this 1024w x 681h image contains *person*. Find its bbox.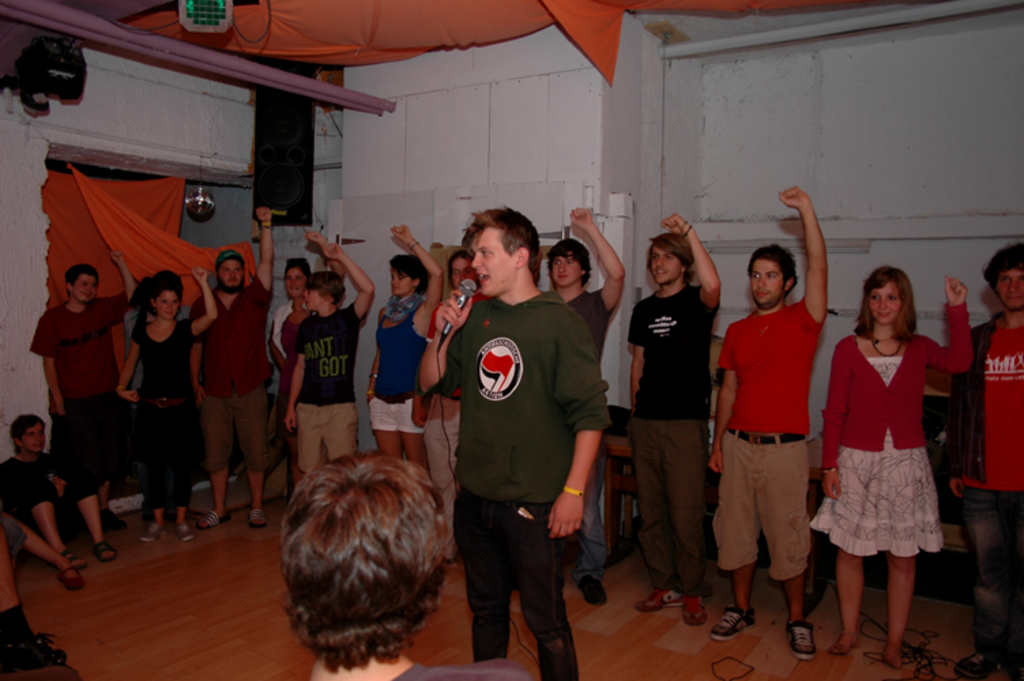
814 257 961 663.
